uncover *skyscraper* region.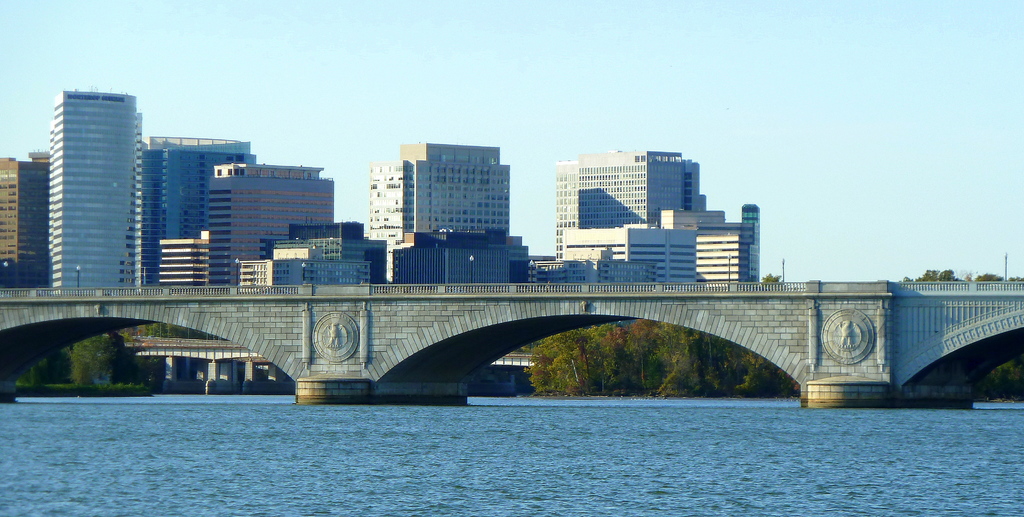
Uncovered: 549,152,701,261.
